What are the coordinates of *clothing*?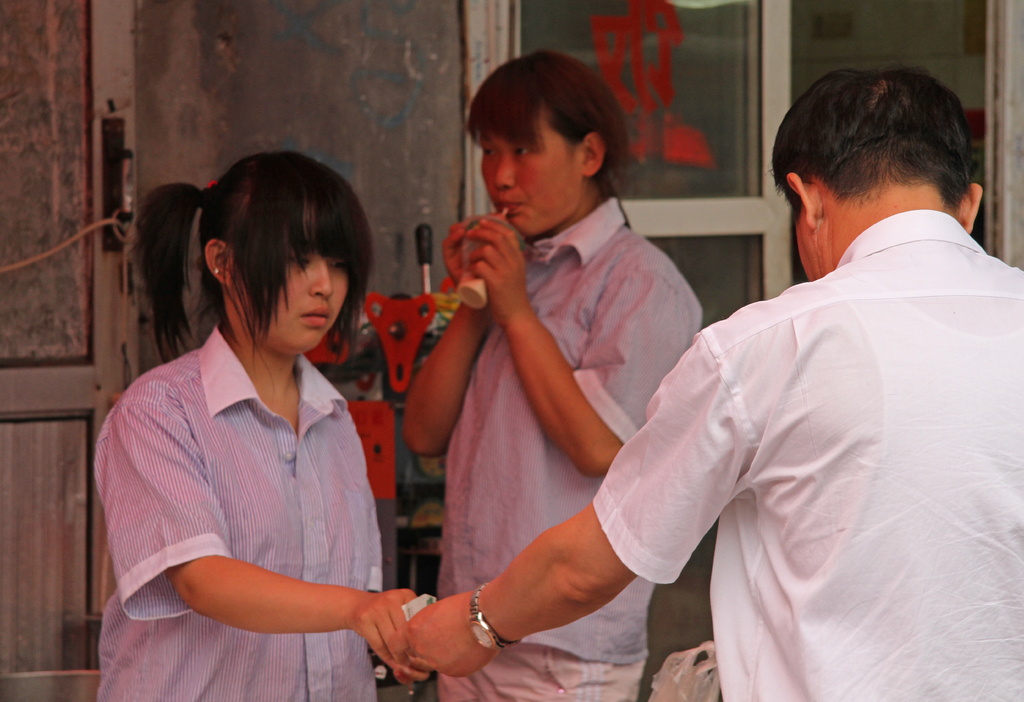
[434, 195, 701, 701].
